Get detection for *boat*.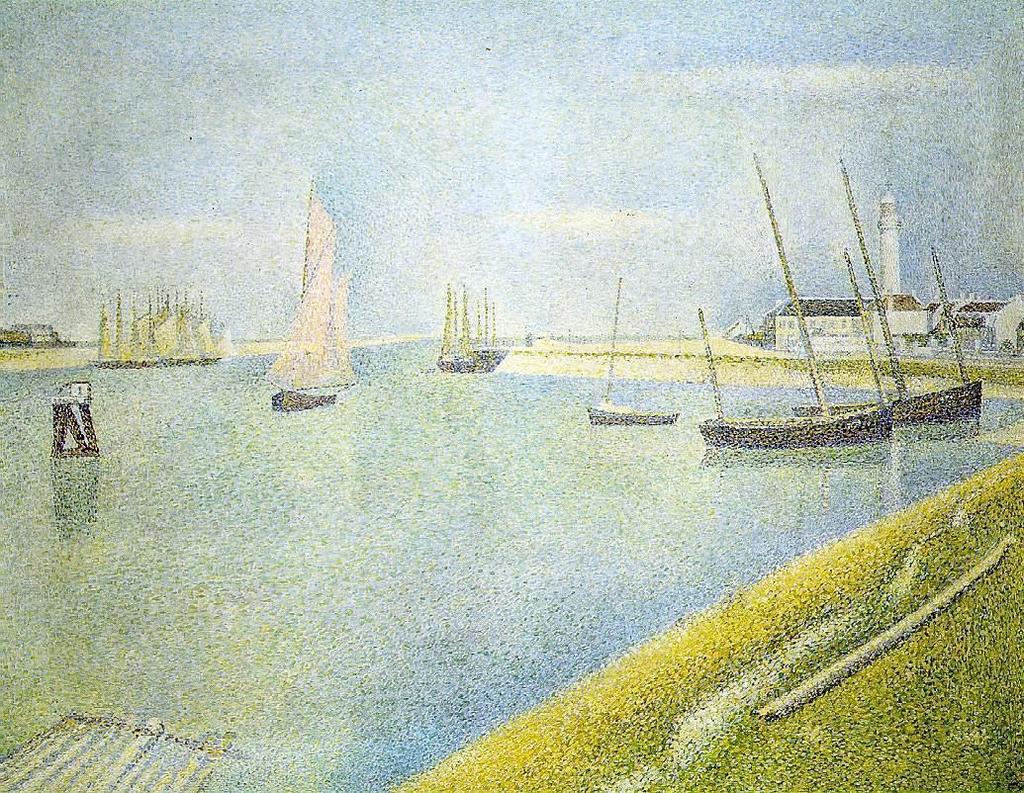
Detection: x1=580 y1=277 x2=681 y2=424.
